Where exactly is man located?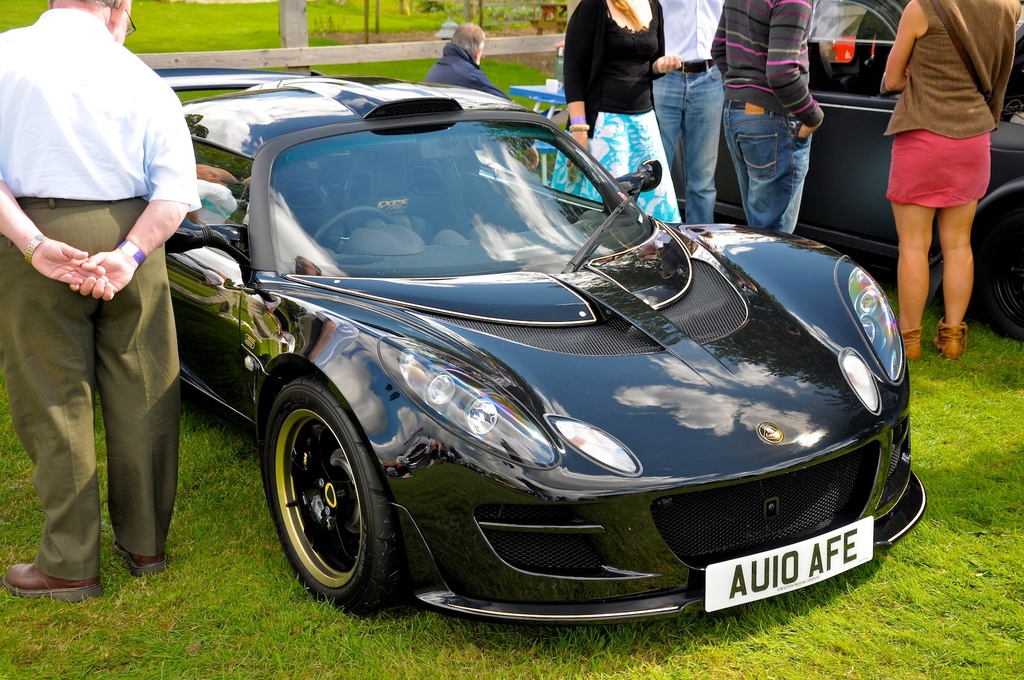
Its bounding box is [left=710, top=0, right=824, bottom=235].
